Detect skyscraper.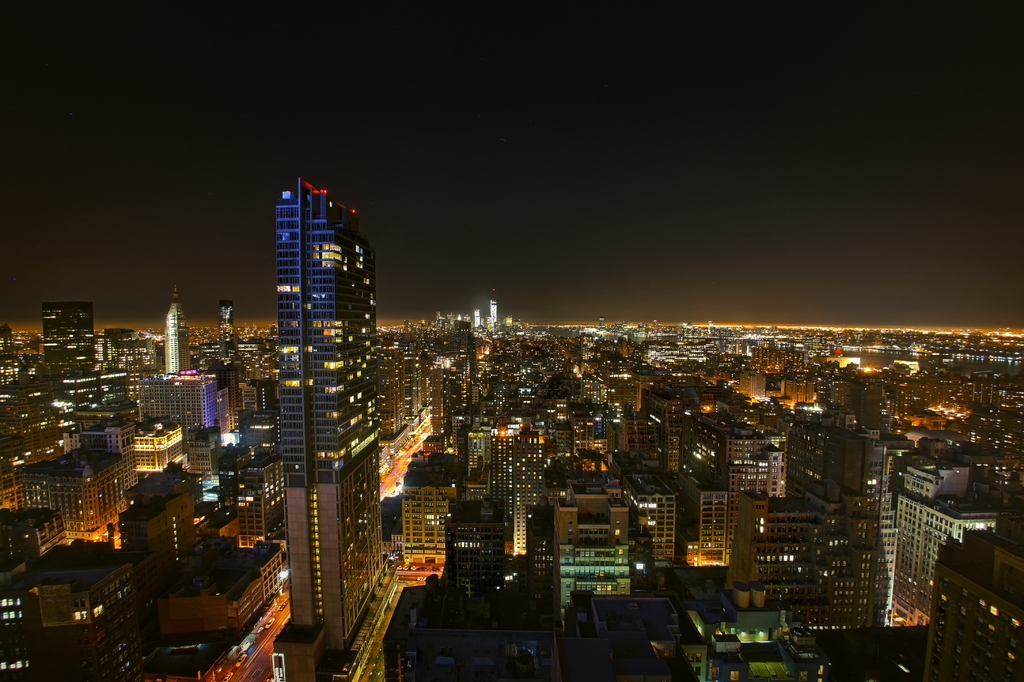
Detected at rect(735, 498, 885, 631).
